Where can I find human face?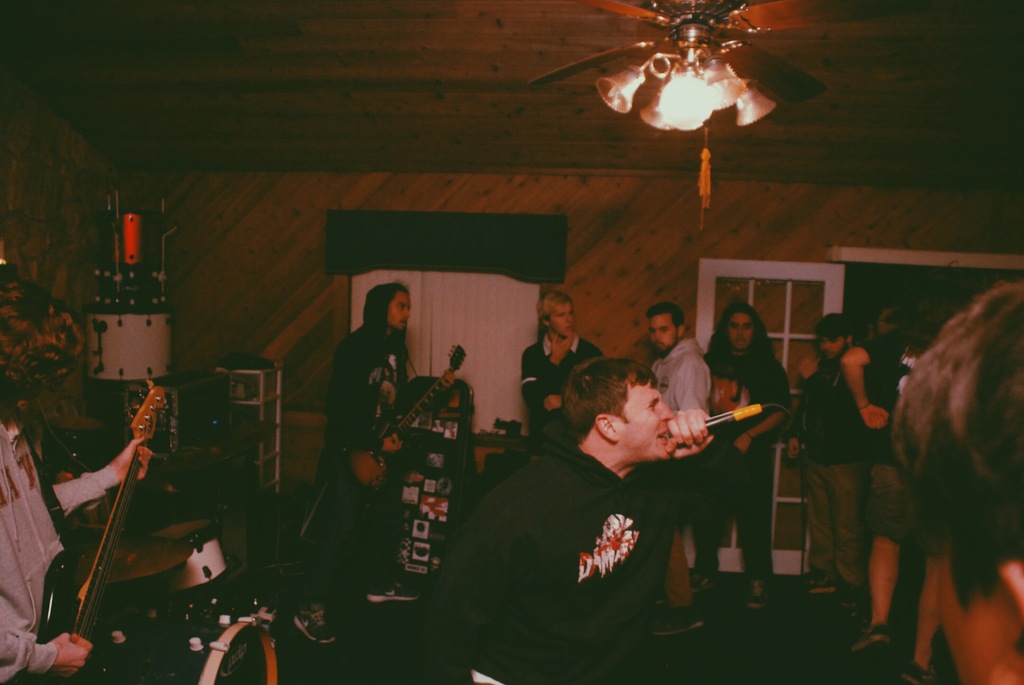
You can find it at (548, 308, 573, 340).
